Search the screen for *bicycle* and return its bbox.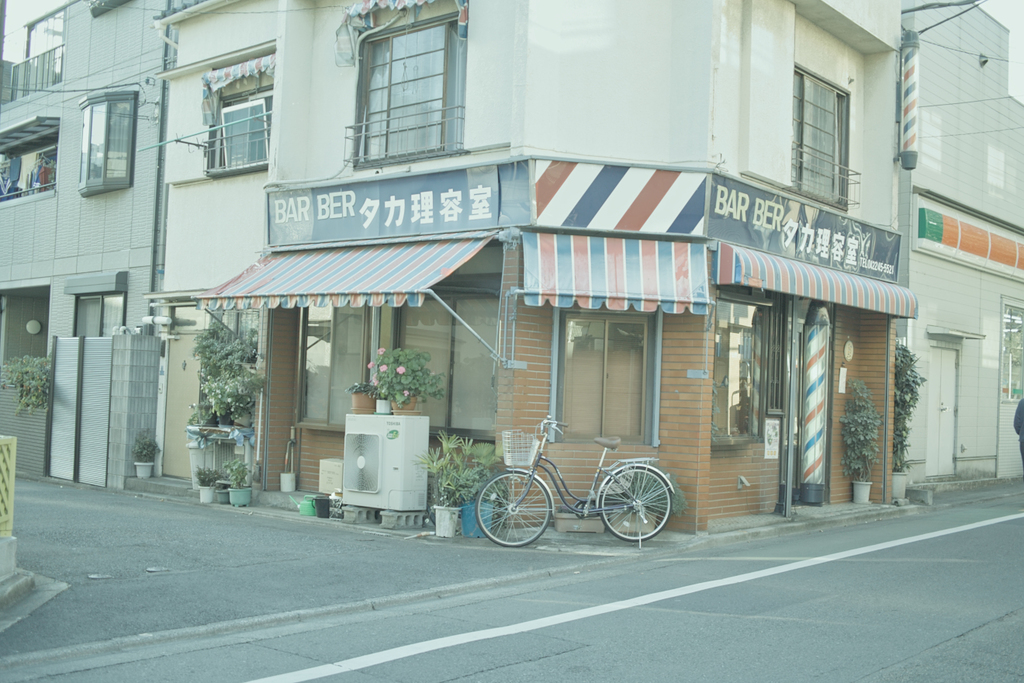
Found: {"left": 479, "top": 421, "right": 674, "bottom": 543}.
